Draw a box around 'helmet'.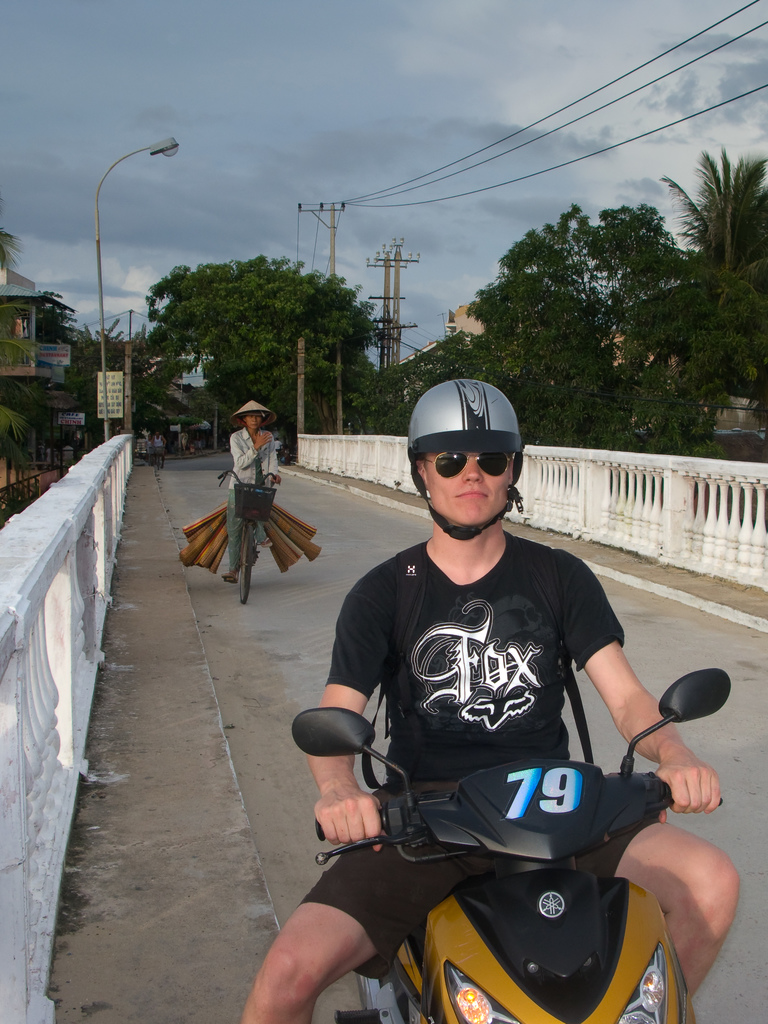
419 382 524 520.
